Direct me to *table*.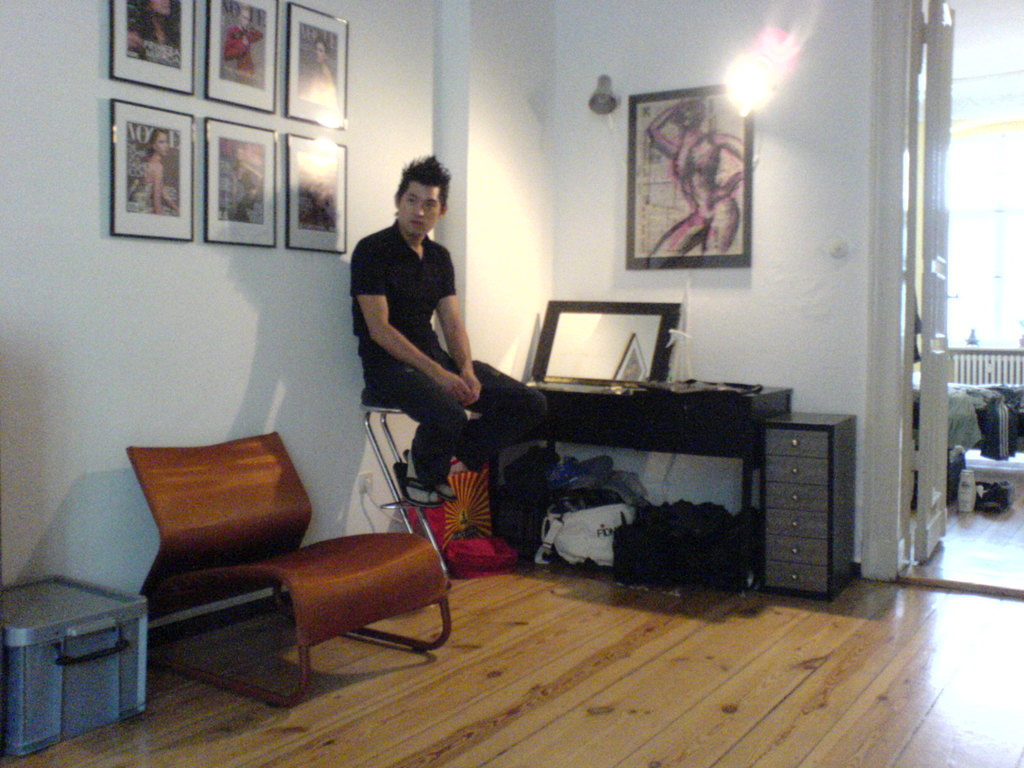
Direction: (left=482, top=335, right=779, bottom=630).
